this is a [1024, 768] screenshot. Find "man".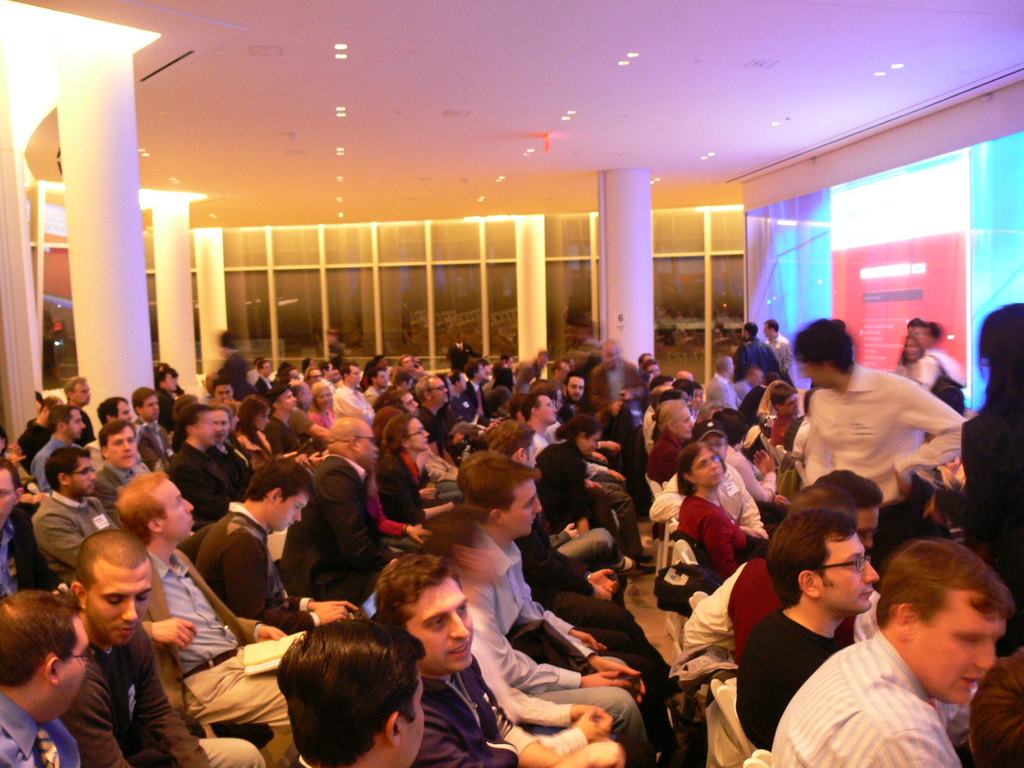
Bounding box: box(417, 376, 463, 462).
